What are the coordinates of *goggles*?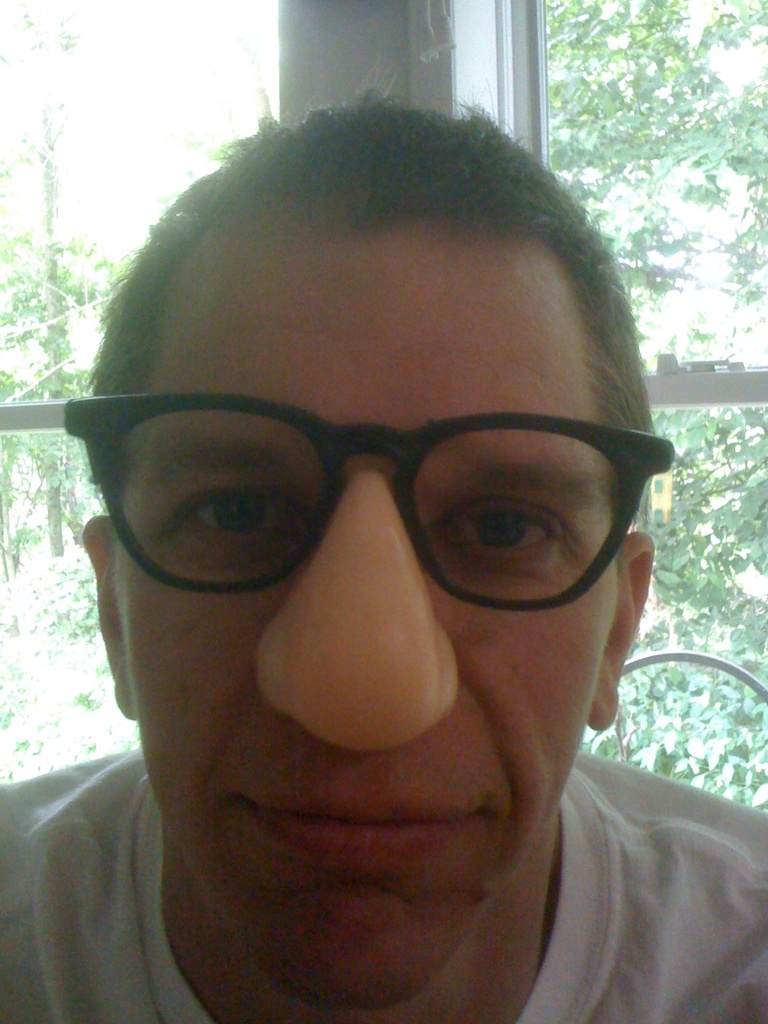
74 332 631 635.
